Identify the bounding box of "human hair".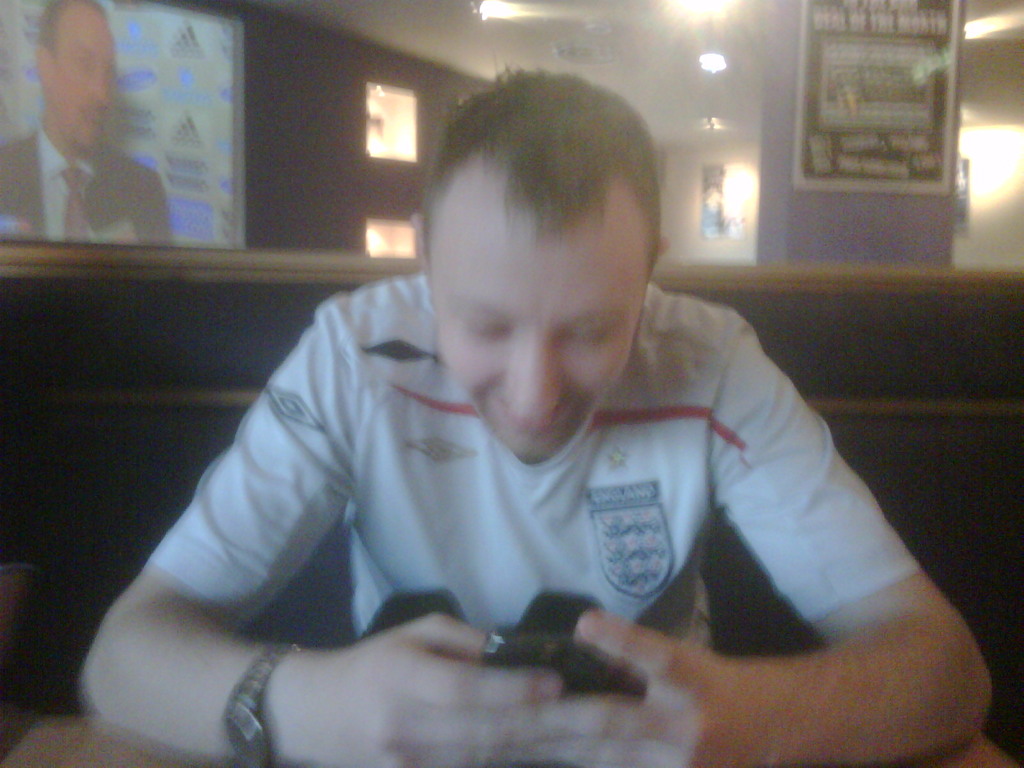
(left=415, top=83, right=648, bottom=275).
